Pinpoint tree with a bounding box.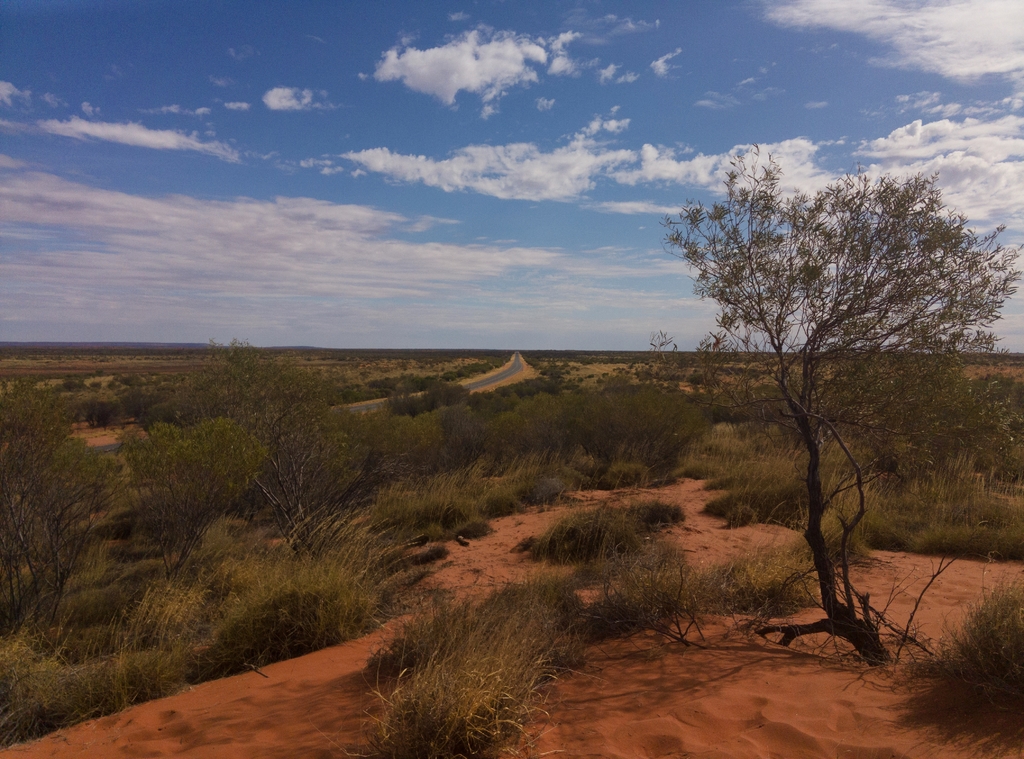
crop(125, 416, 242, 588).
